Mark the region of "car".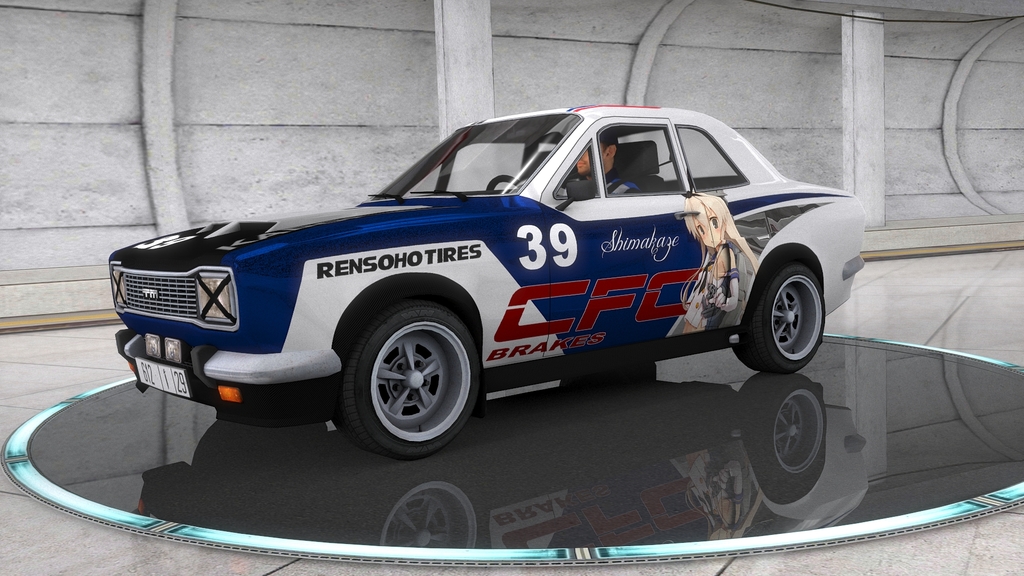
Region: (x1=88, y1=97, x2=874, y2=456).
